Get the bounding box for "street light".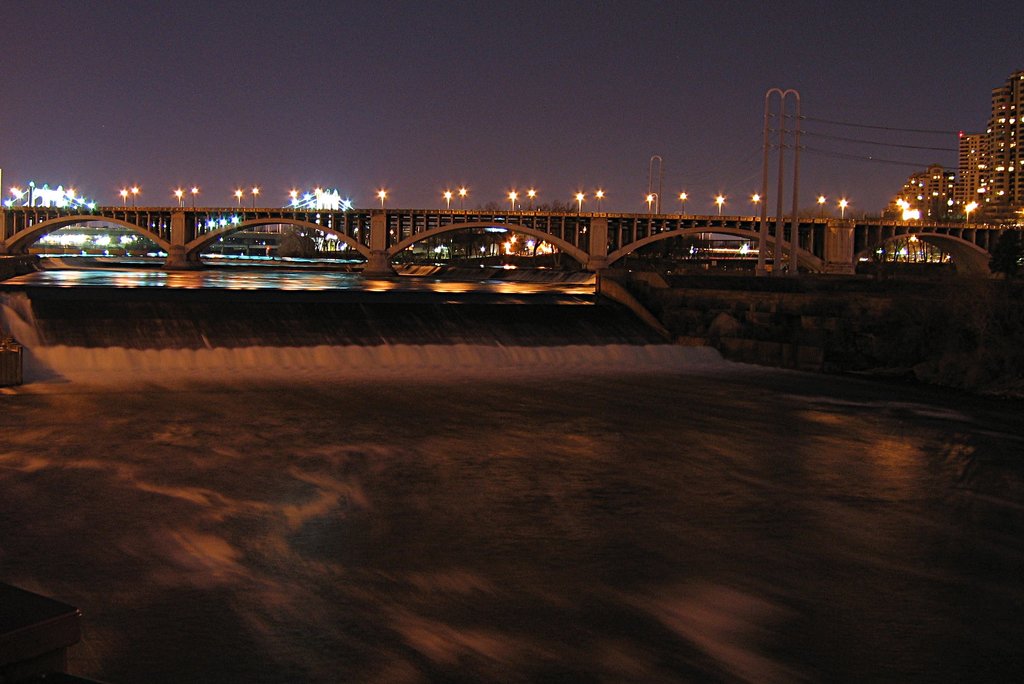
region(498, 182, 535, 211).
